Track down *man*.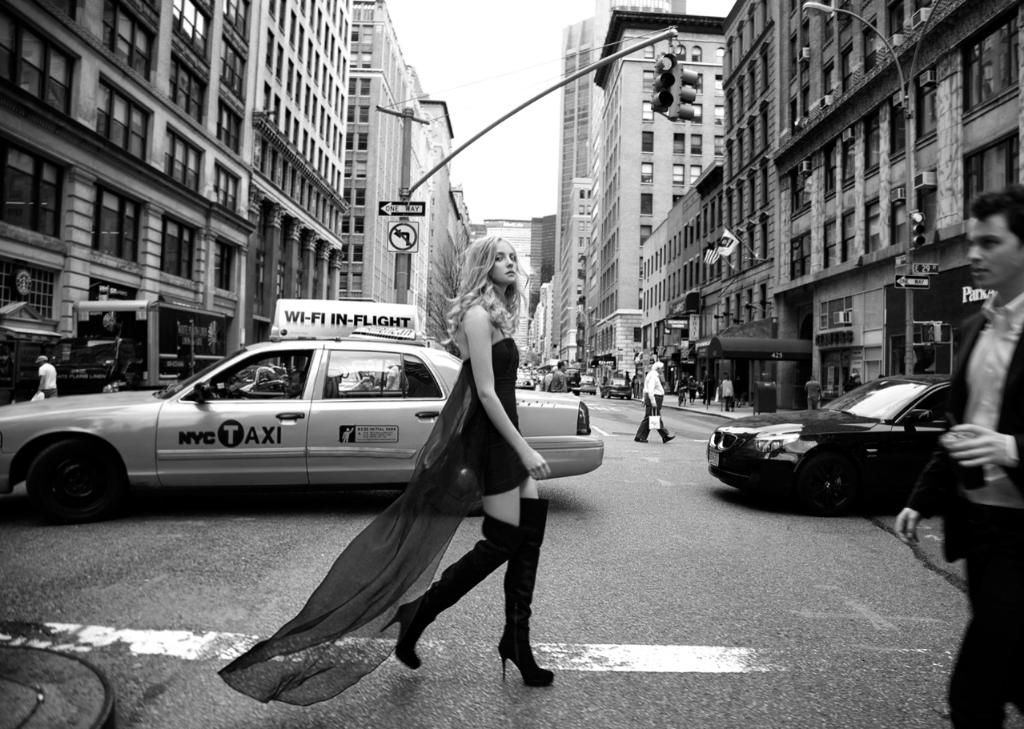
Tracked to 890,178,1023,728.
